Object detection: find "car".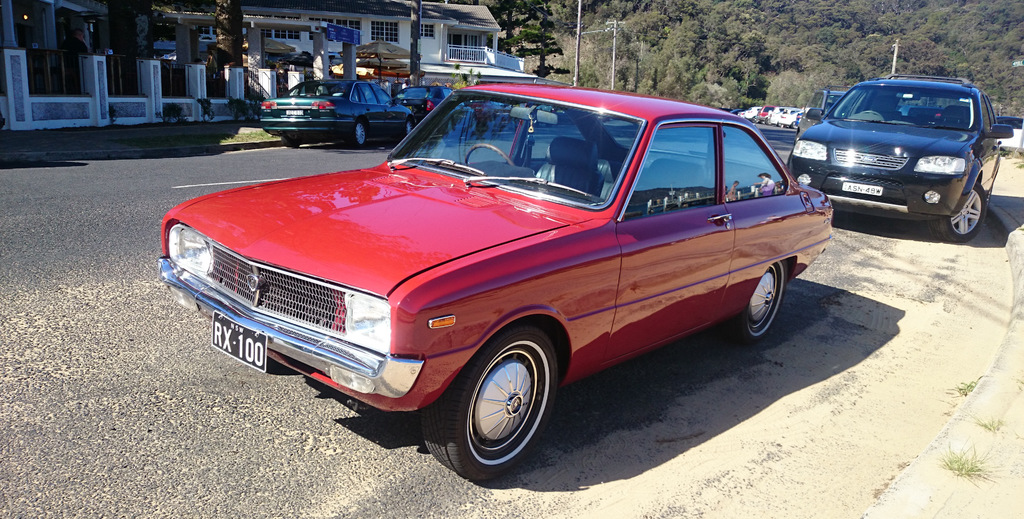
box(396, 83, 475, 141).
